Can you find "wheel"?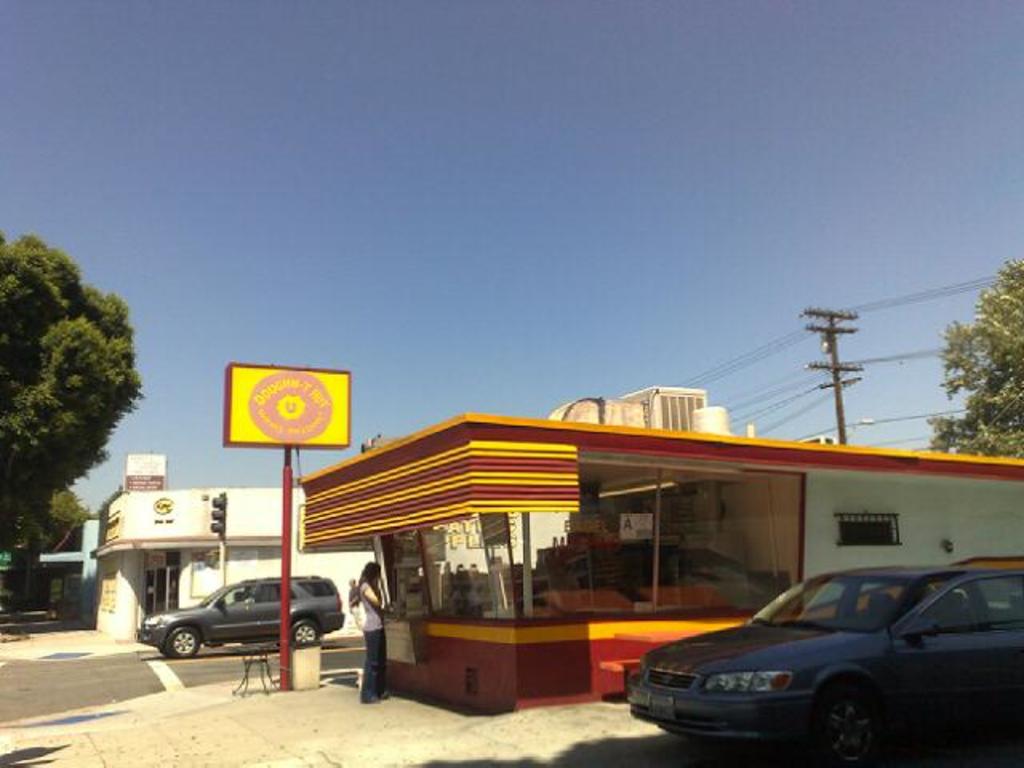
Yes, bounding box: detection(813, 677, 890, 766).
